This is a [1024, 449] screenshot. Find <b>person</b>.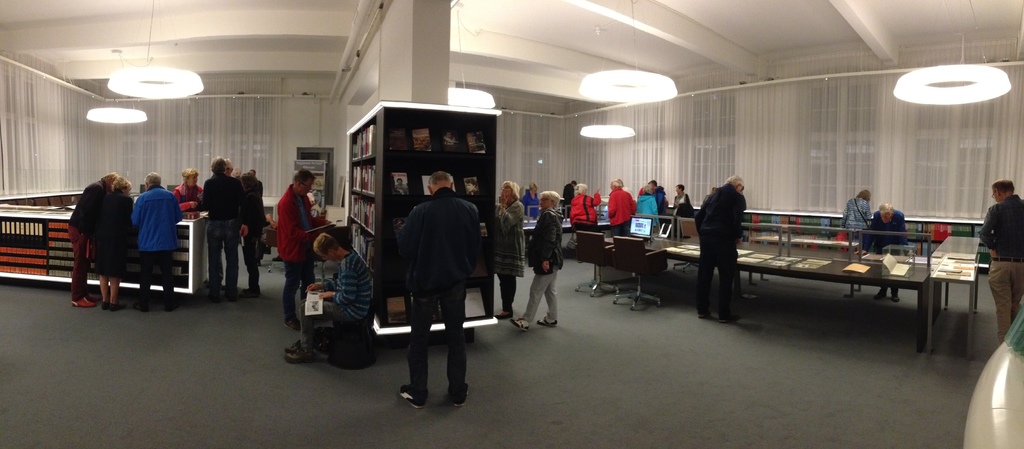
Bounding box: {"x1": 508, "y1": 185, "x2": 570, "y2": 333}.
